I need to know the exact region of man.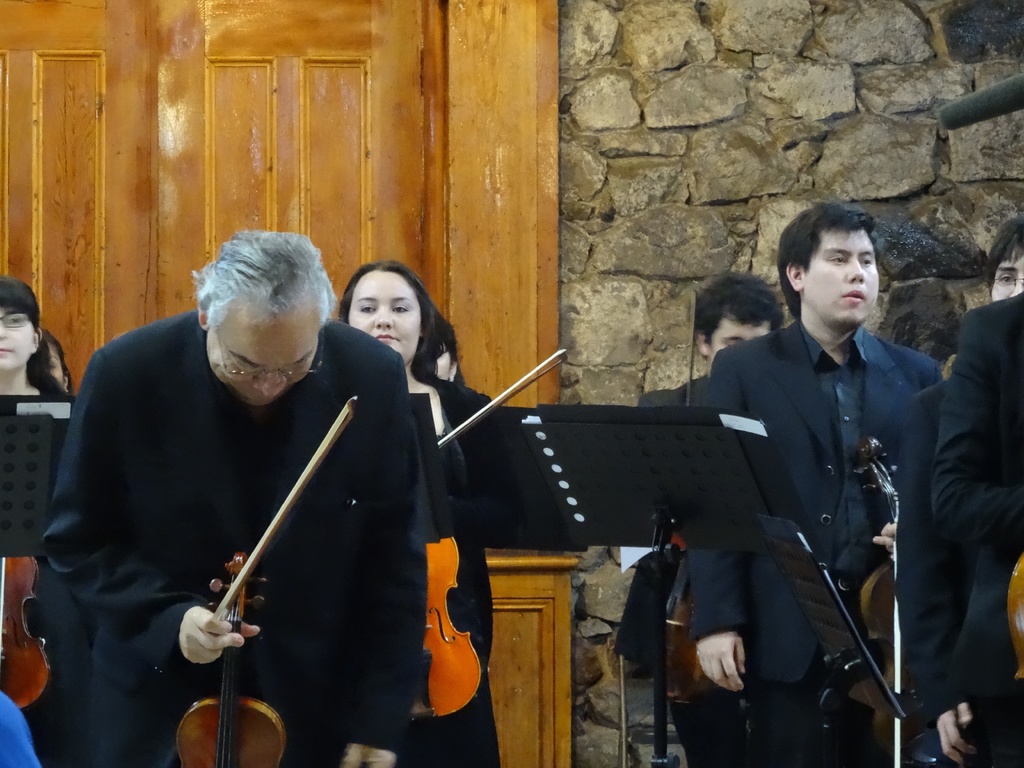
Region: <bbox>636, 273, 785, 767</bbox>.
